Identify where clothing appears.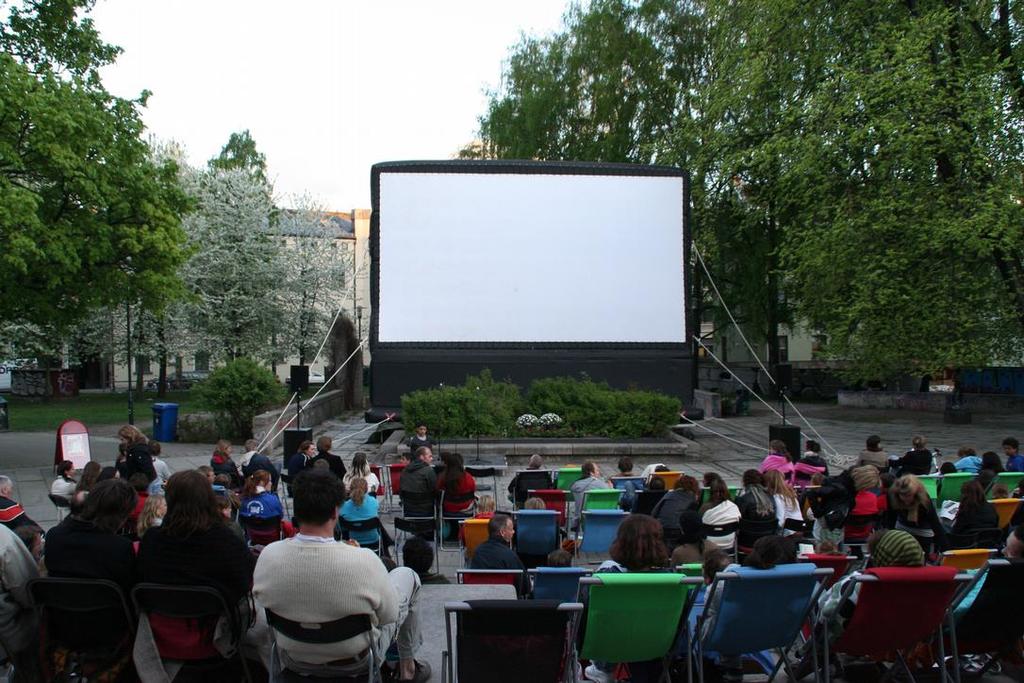
Appears at (212,450,238,489).
